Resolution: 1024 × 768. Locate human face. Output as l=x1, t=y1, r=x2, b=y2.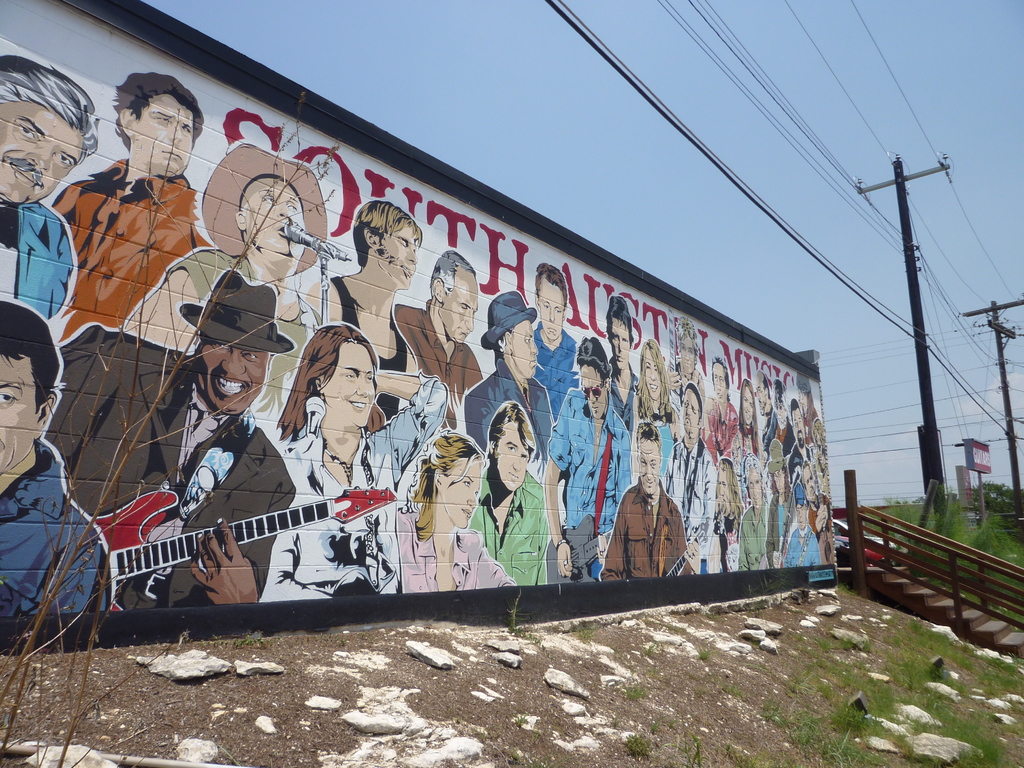
l=0, t=356, r=38, b=476.
